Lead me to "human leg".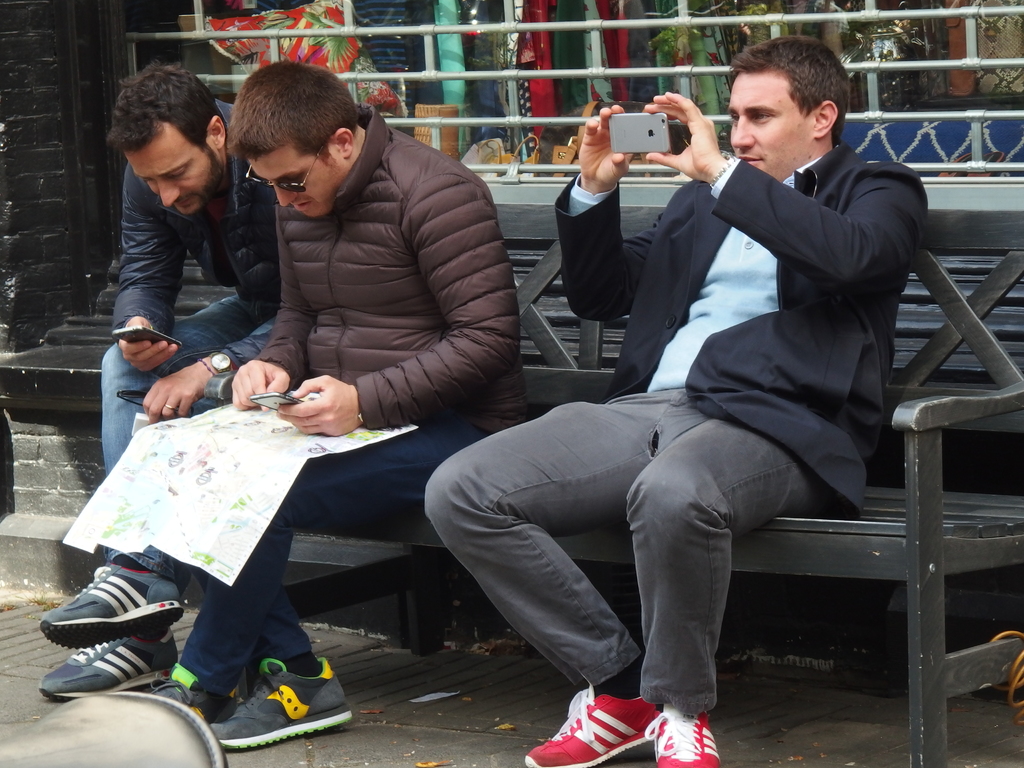
Lead to (x1=38, y1=544, x2=175, y2=639).
